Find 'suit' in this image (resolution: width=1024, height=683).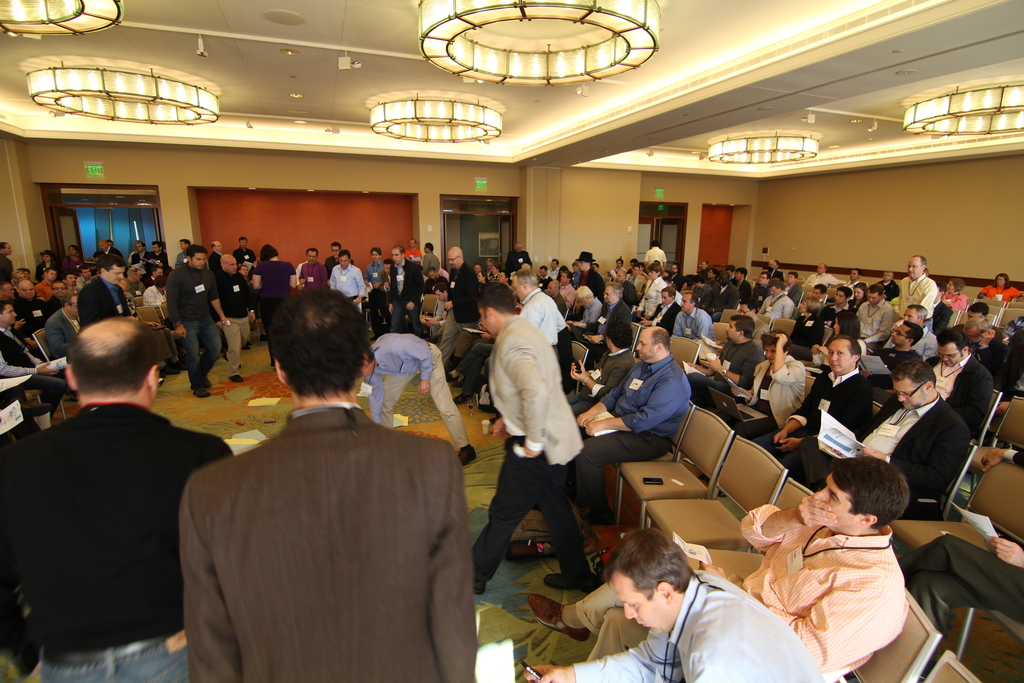
554, 297, 636, 386.
